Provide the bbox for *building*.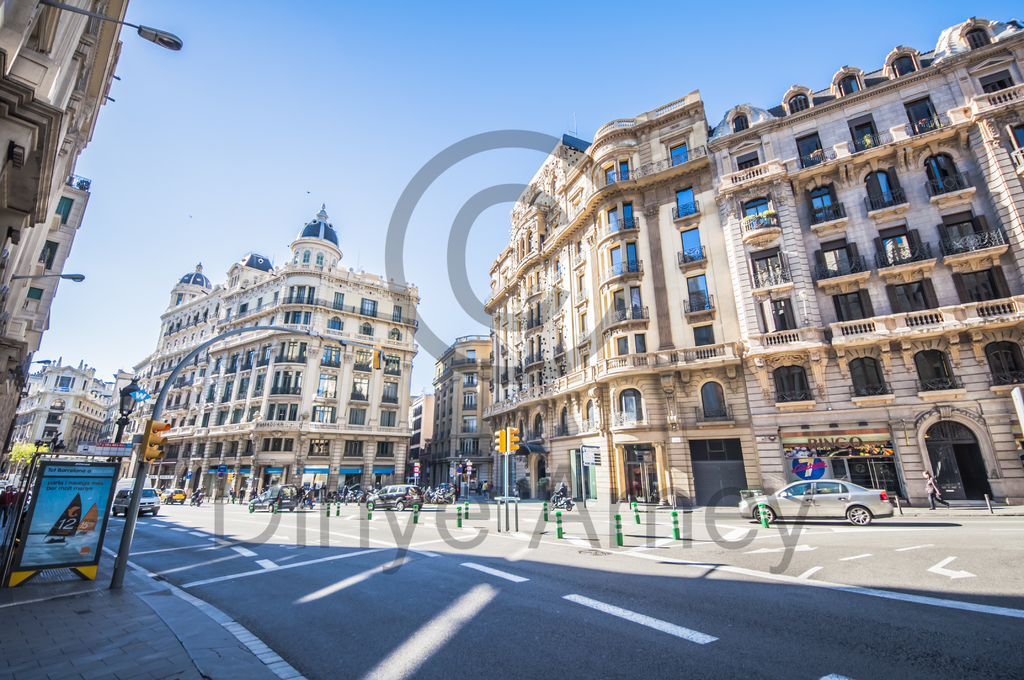
bbox(410, 331, 491, 498).
